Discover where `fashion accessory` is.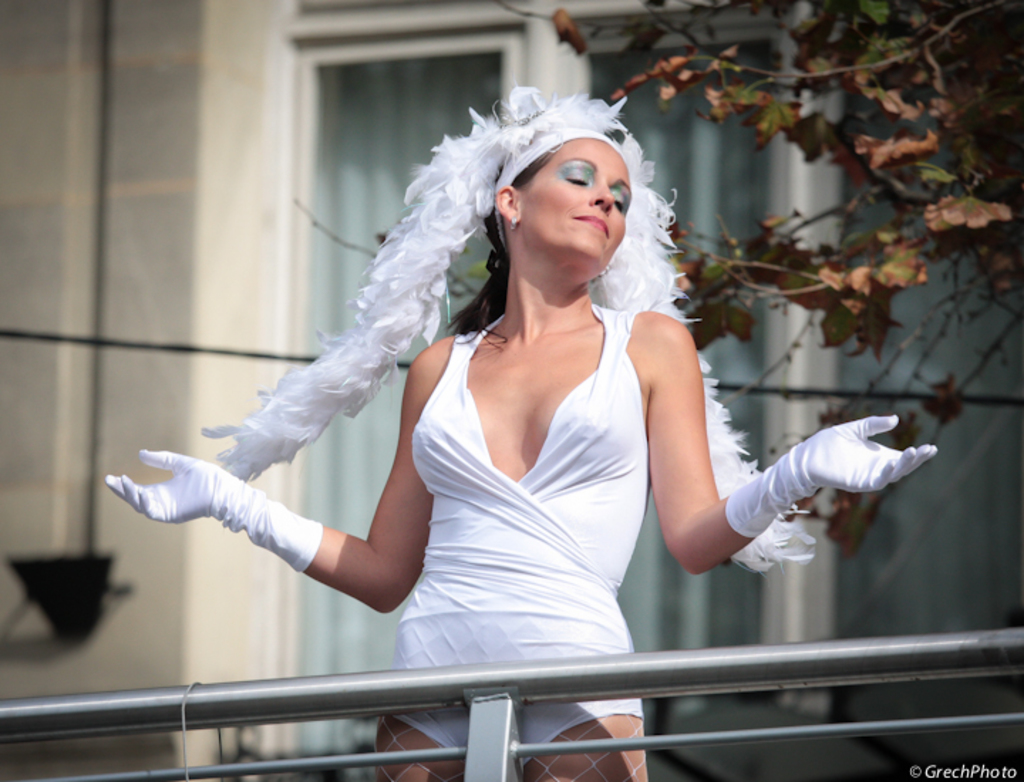
Discovered at select_region(201, 84, 815, 579).
